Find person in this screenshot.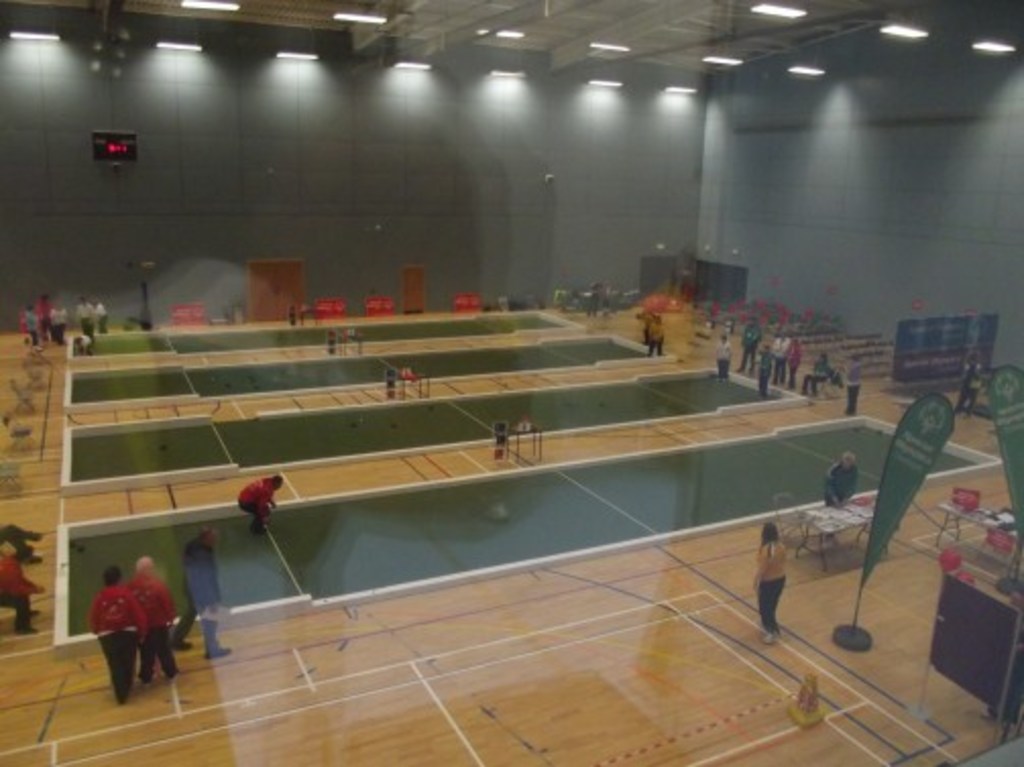
The bounding box for person is (x1=126, y1=555, x2=179, y2=680).
